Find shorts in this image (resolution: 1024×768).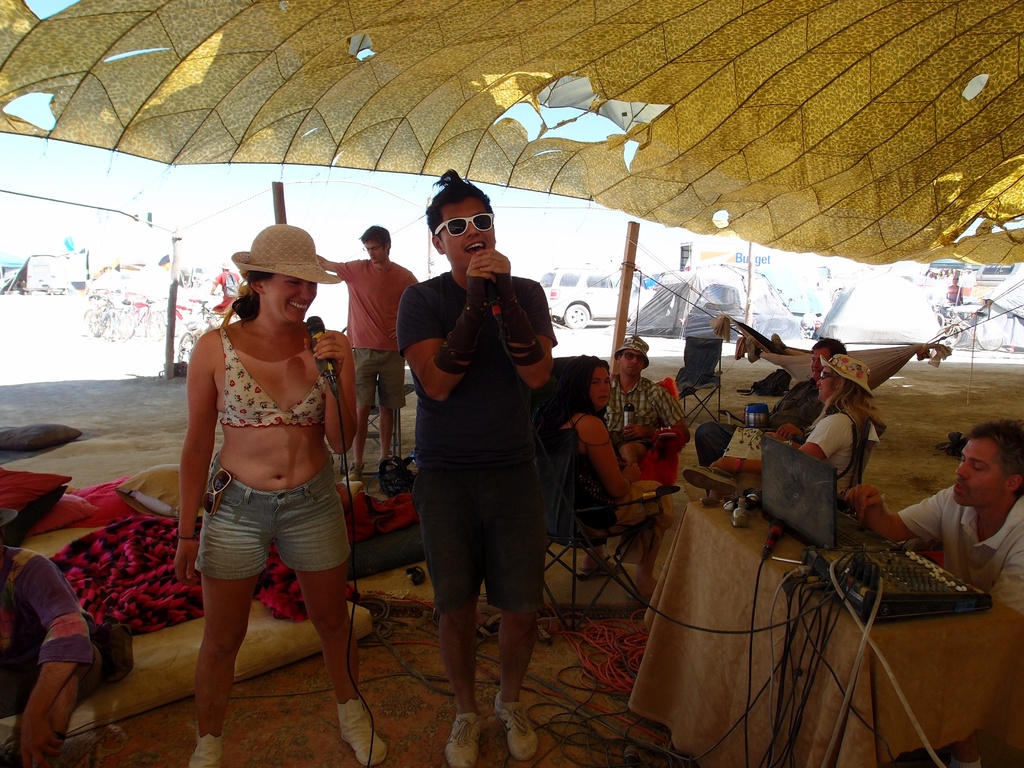
rect(351, 351, 408, 403).
